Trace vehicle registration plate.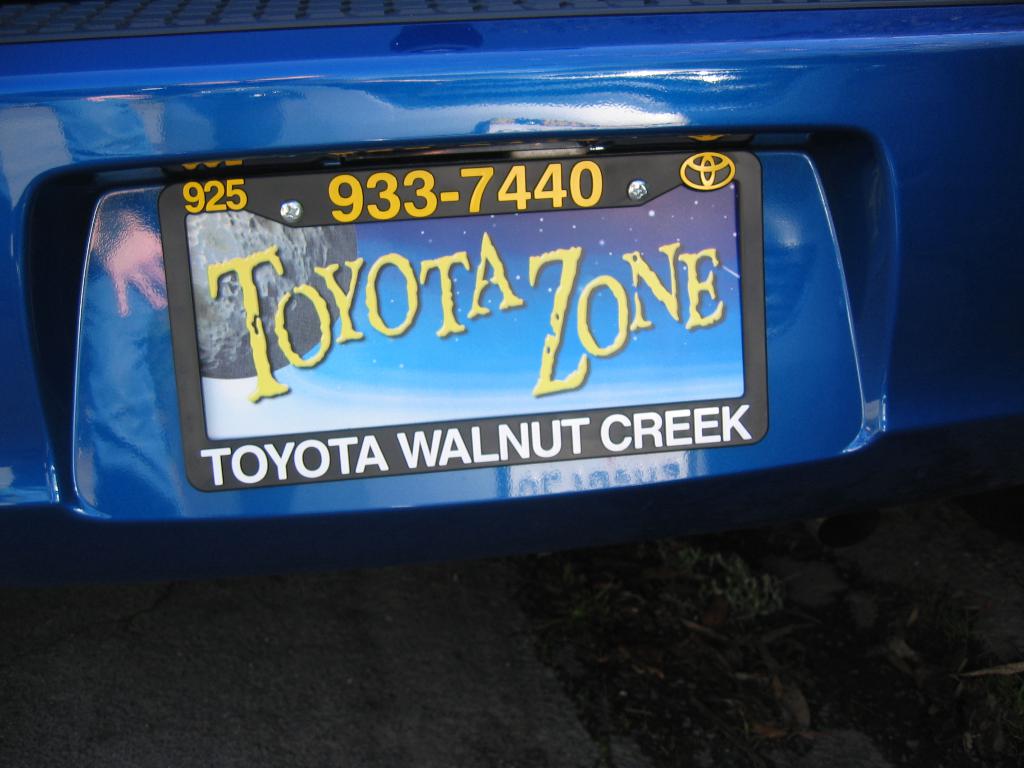
Traced to [159, 155, 771, 492].
